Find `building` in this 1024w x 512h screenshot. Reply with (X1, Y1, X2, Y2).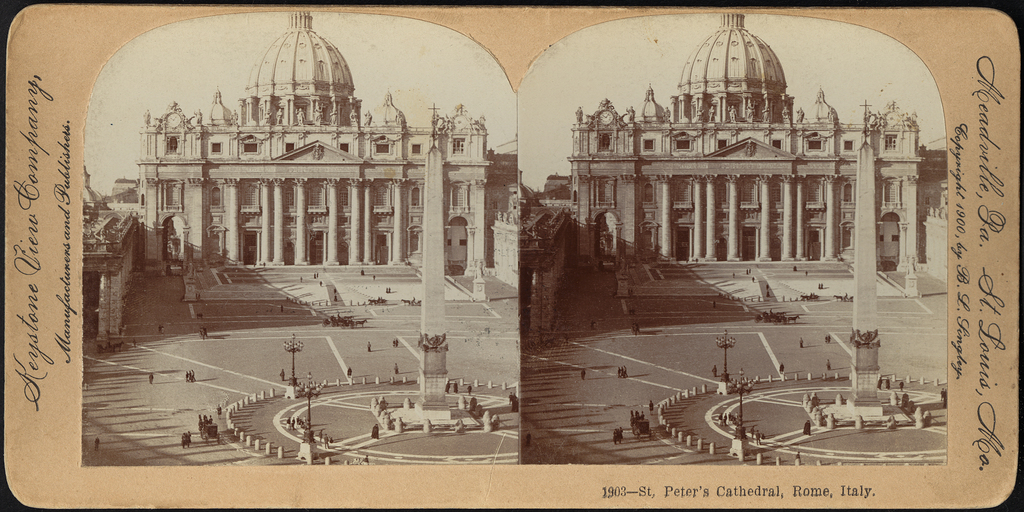
(132, 12, 488, 280).
